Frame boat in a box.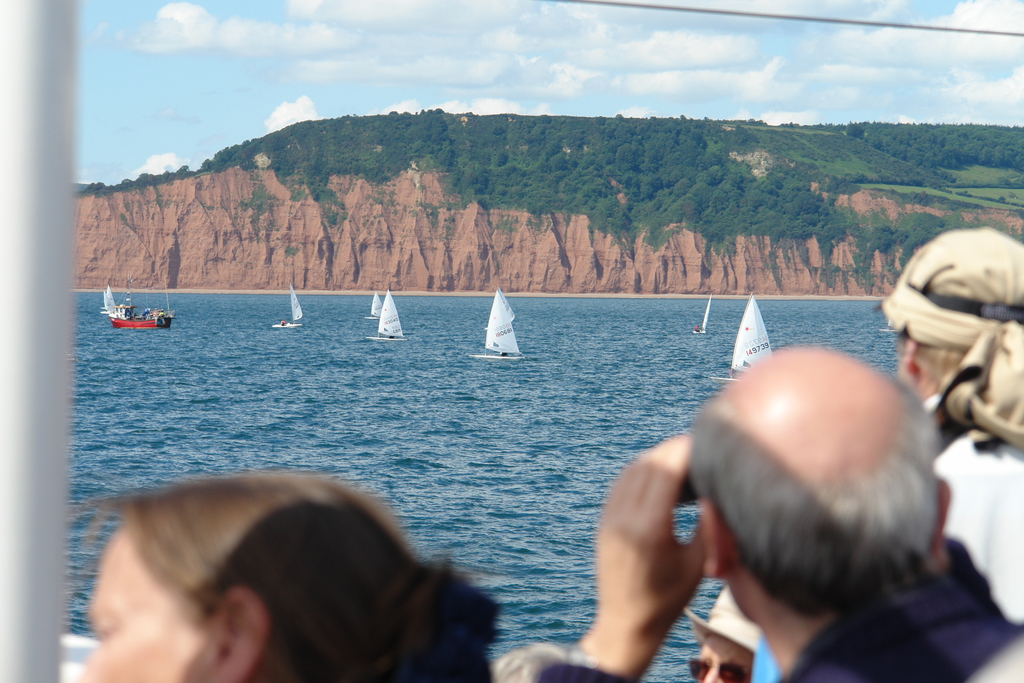
<bbox>476, 287, 535, 370</bbox>.
